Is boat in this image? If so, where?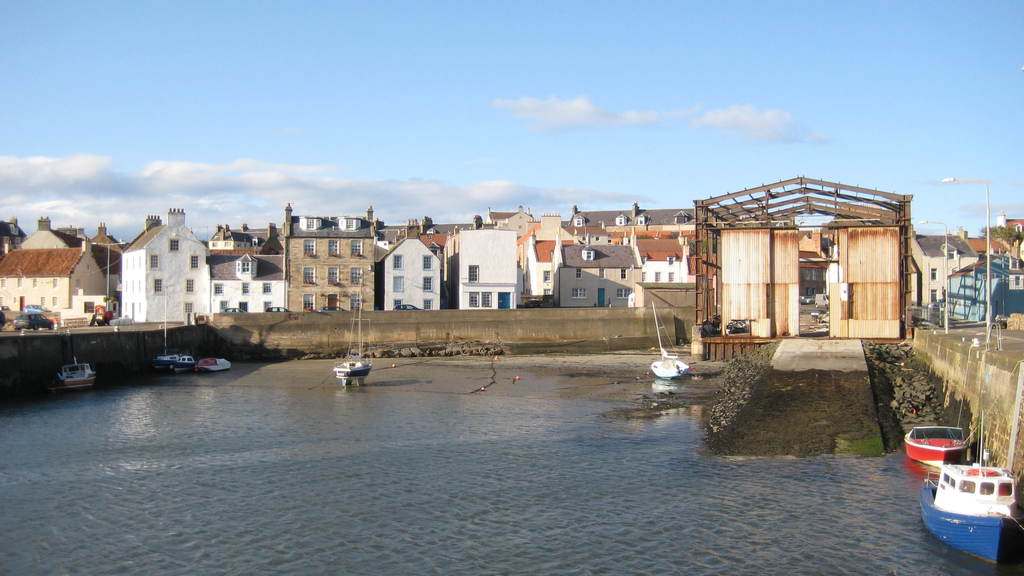
Yes, at crop(333, 276, 369, 387).
